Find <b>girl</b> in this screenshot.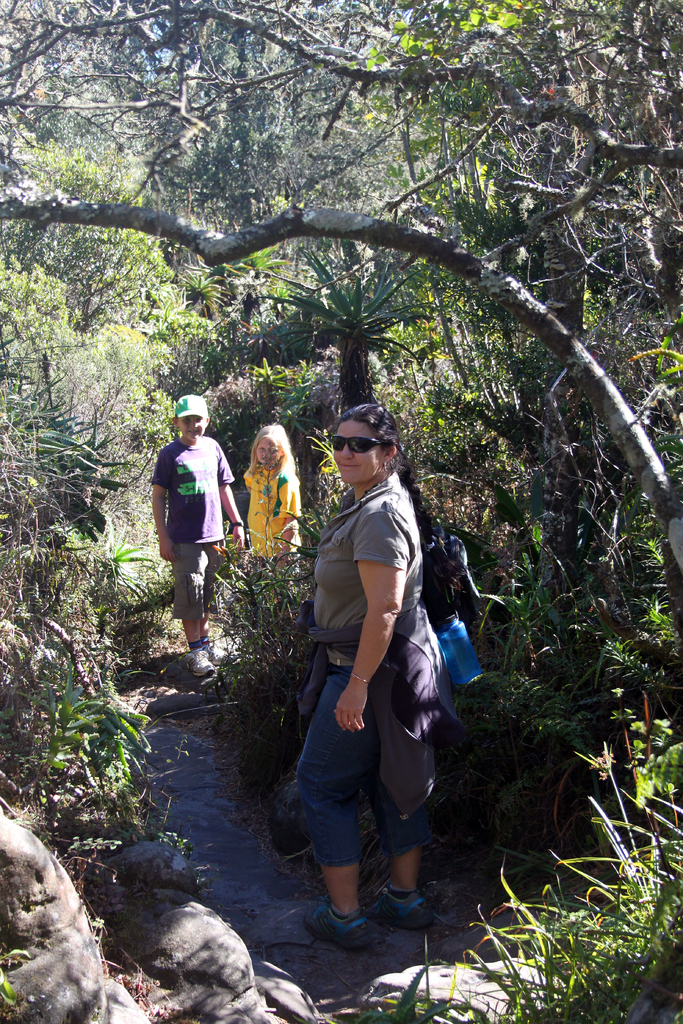
The bounding box for <b>girl</b> is bbox(244, 424, 301, 570).
